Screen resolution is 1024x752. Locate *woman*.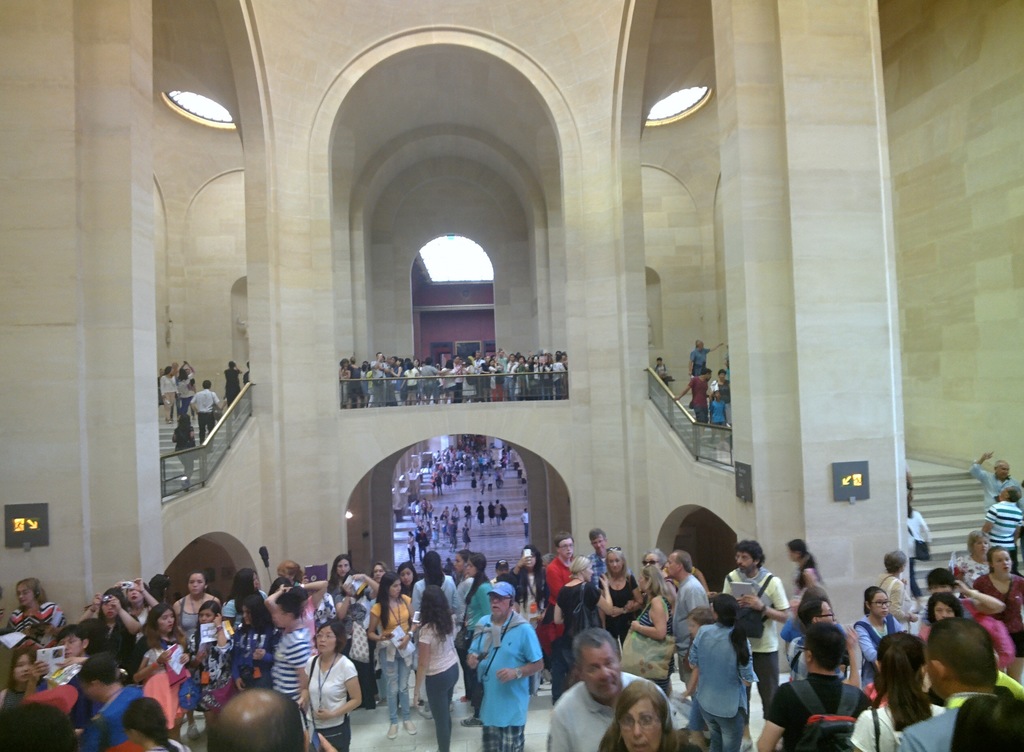
{"left": 327, "top": 551, "right": 353, "bottom": 609}.
